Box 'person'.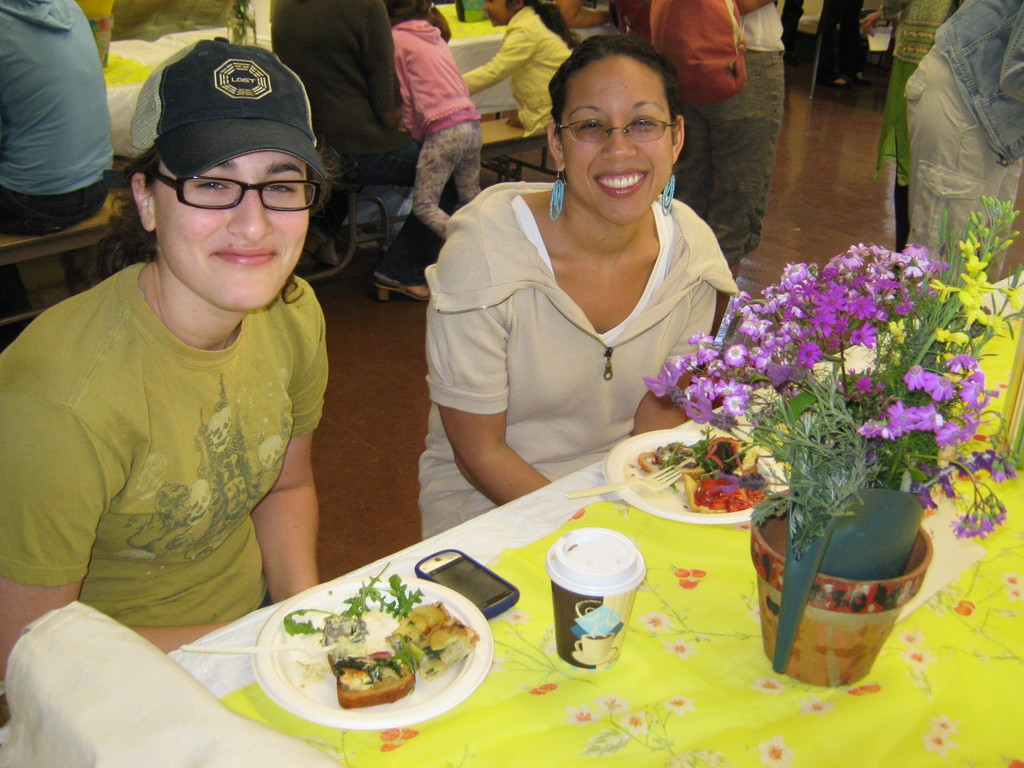
locate(612, 0, 787, 270).
